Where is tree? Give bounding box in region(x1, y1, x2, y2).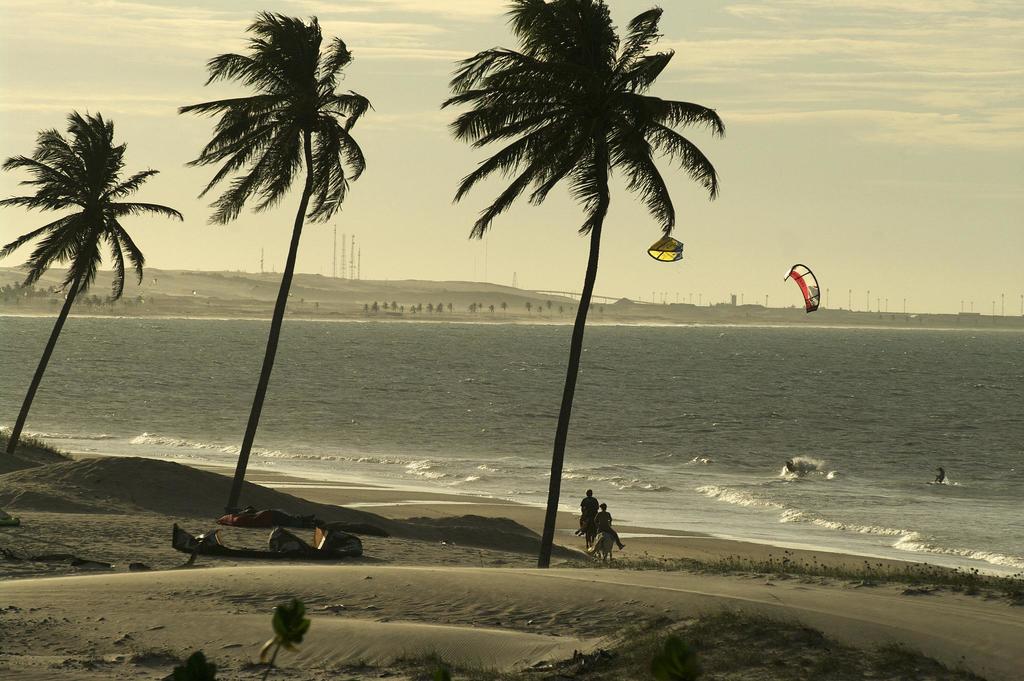
region(390, 299, 399, 315).
